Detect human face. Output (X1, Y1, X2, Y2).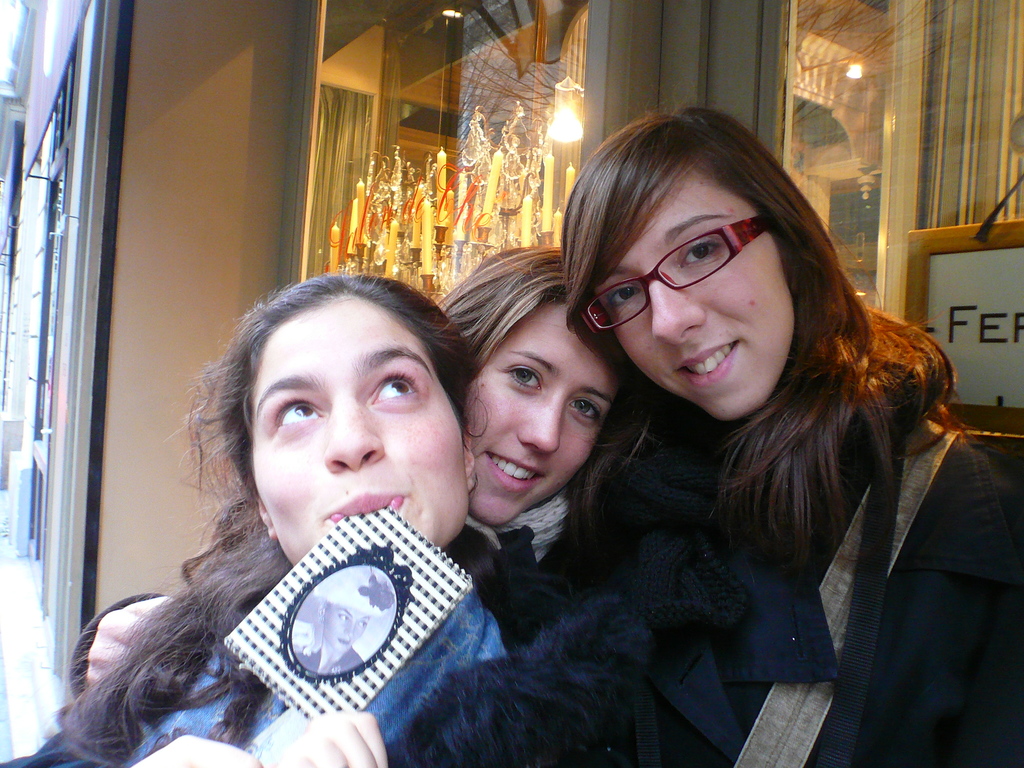
(595, 167, 794, 426).
